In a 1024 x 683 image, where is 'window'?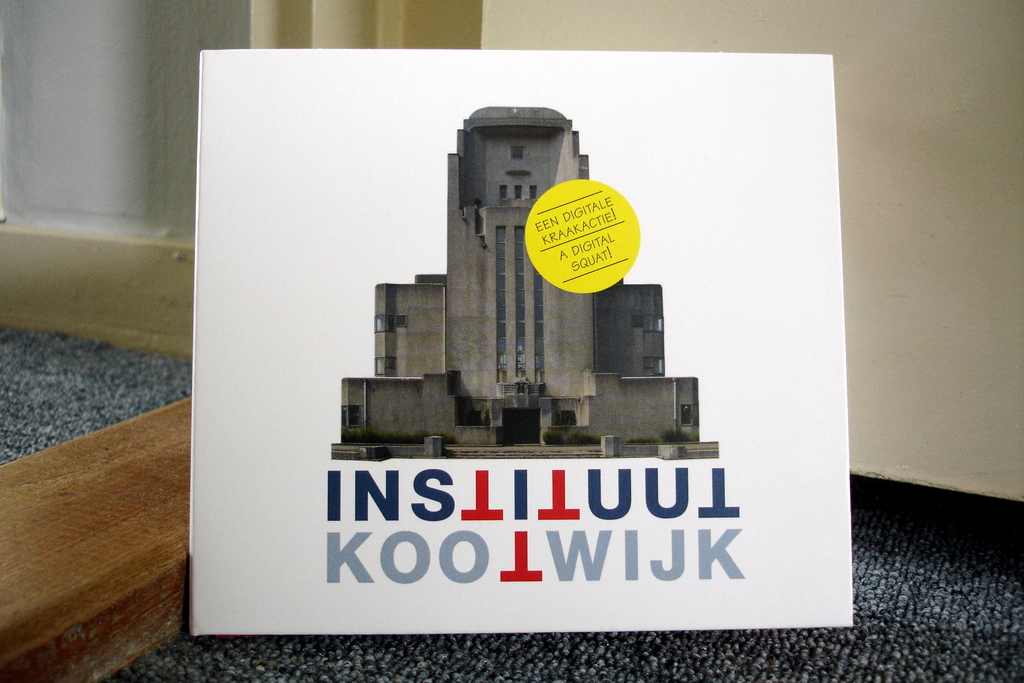
box=[500, 185, 508, 199].
